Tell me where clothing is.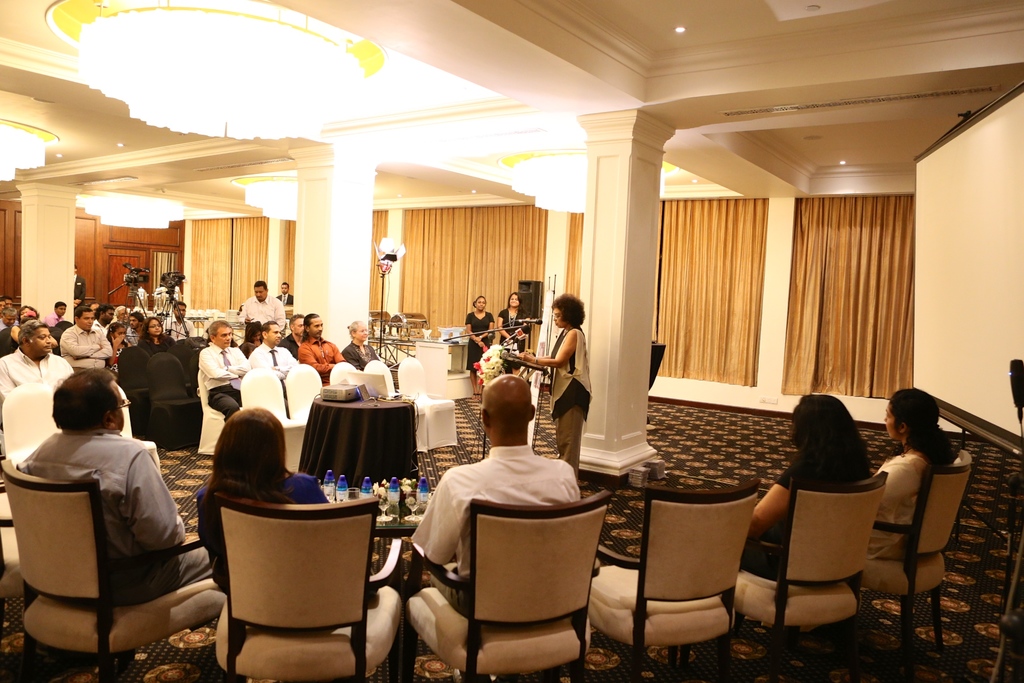
clothing is at (left=404, top=440, right=577, bottom=572).
